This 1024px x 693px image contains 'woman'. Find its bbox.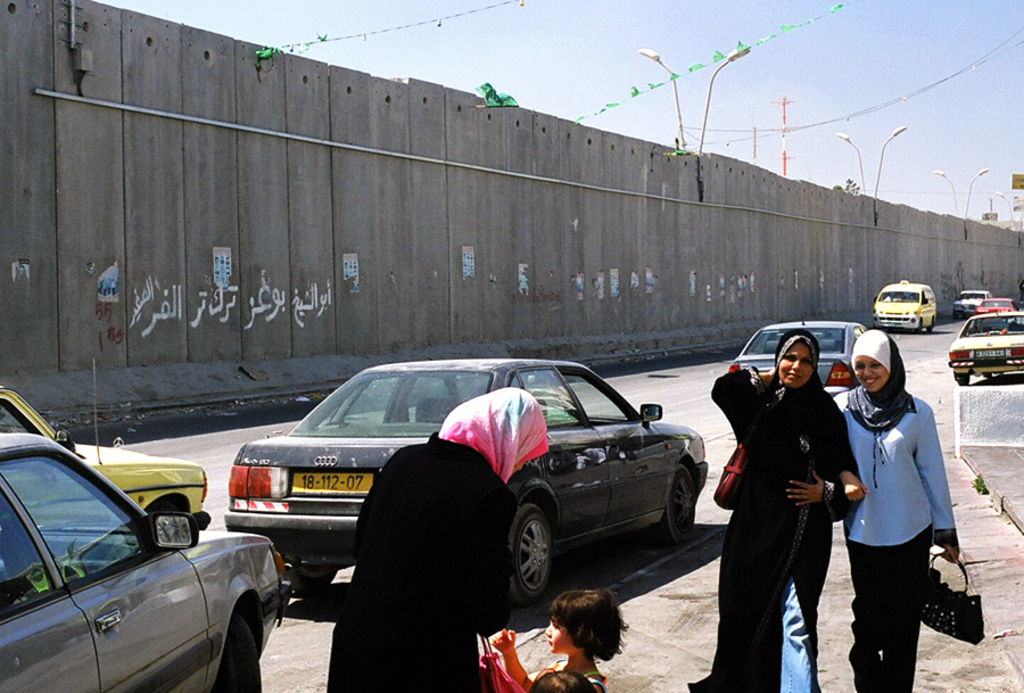
[x1=790, y1=324, x2=957, y2=692].
